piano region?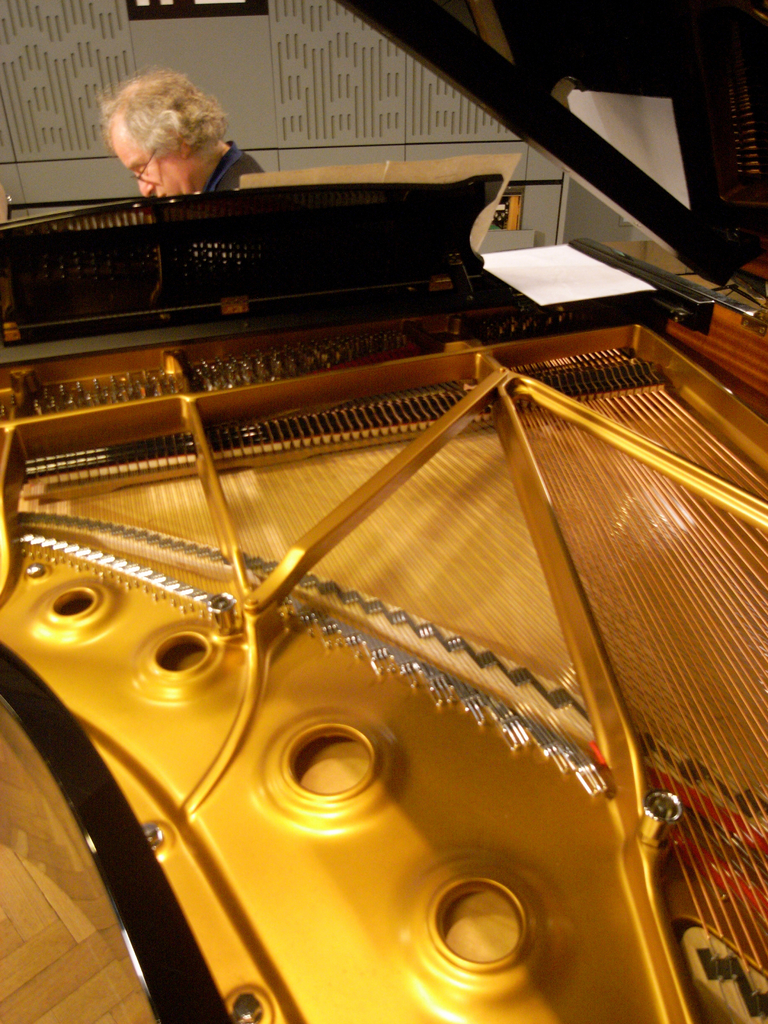
locate(0, 0, 767, 1023)
